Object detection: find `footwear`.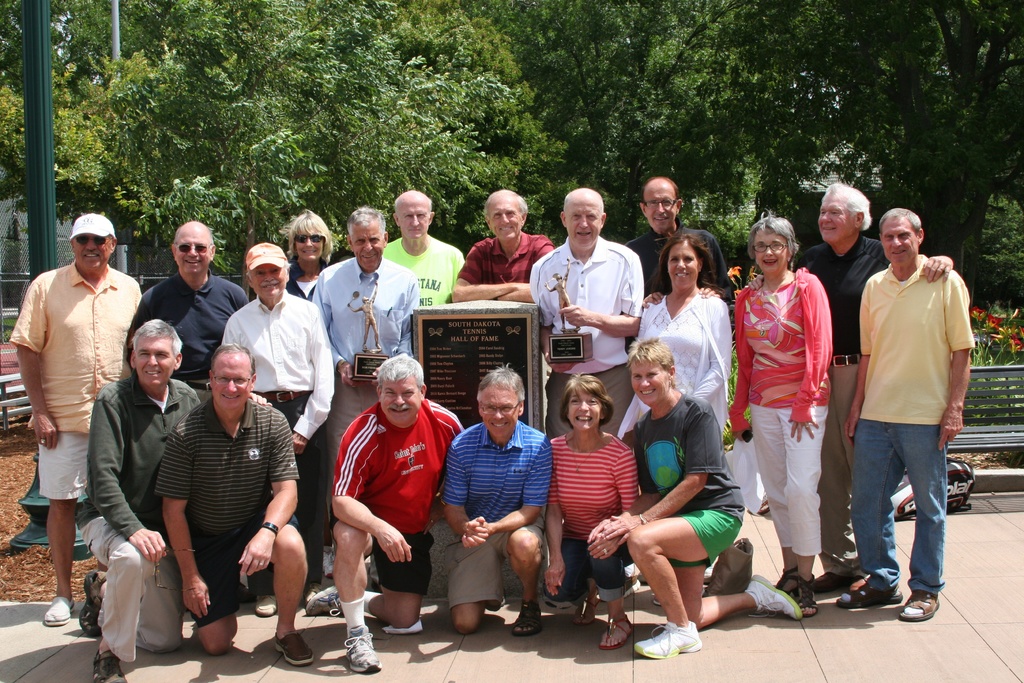
l=81, t=569, r=113, b=636.
